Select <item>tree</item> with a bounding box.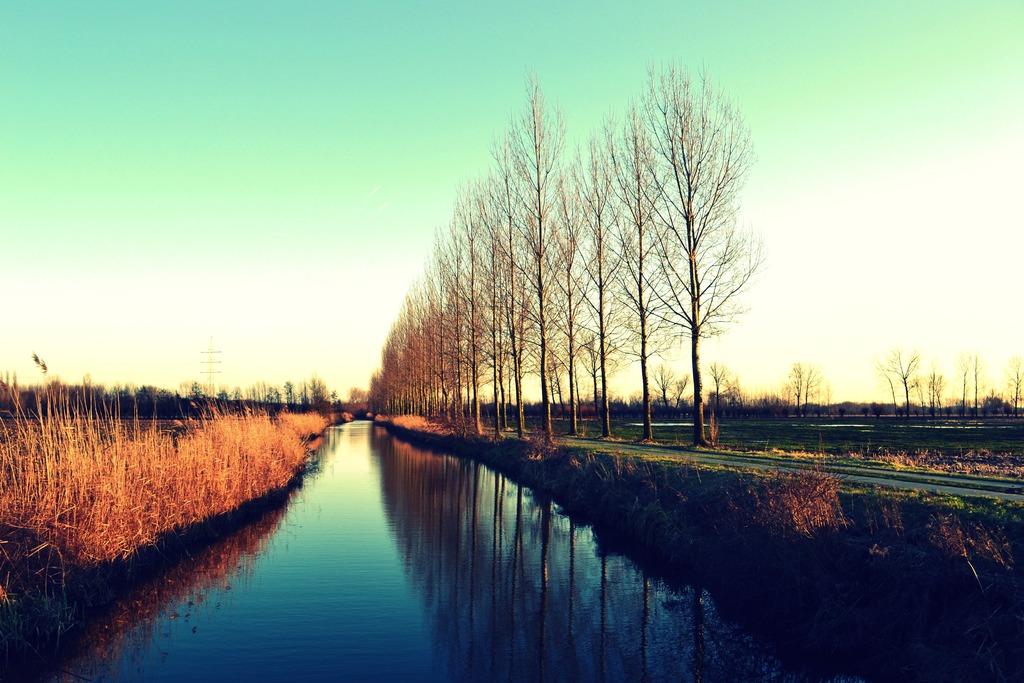
<box>608,110,689,444</box>.
